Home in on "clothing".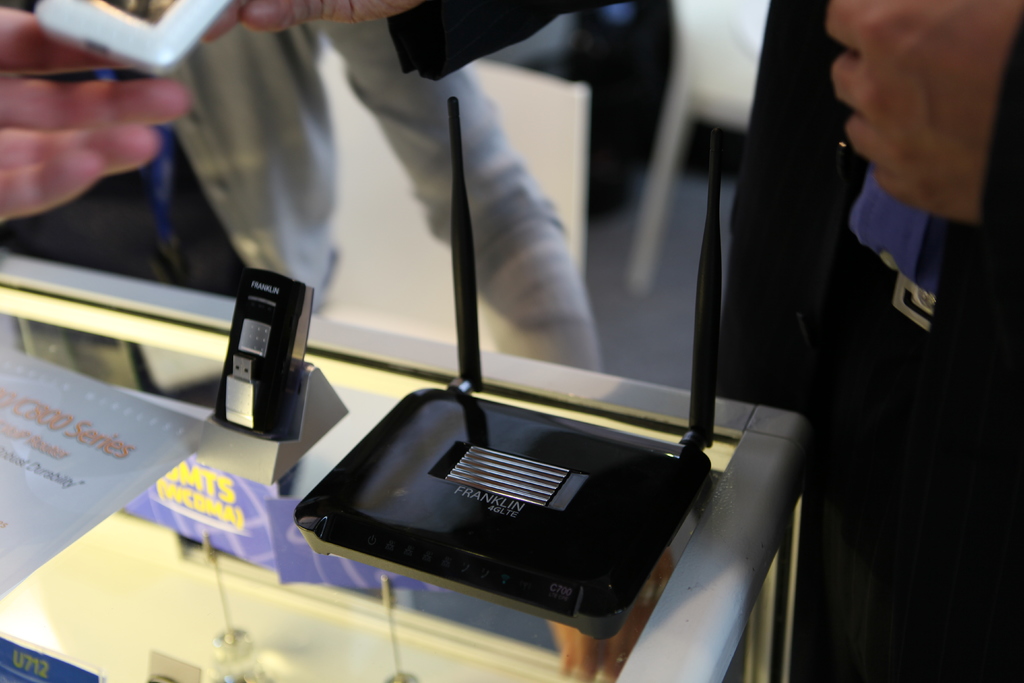
Homed in at bbox(737, 7, 1018, 682).
